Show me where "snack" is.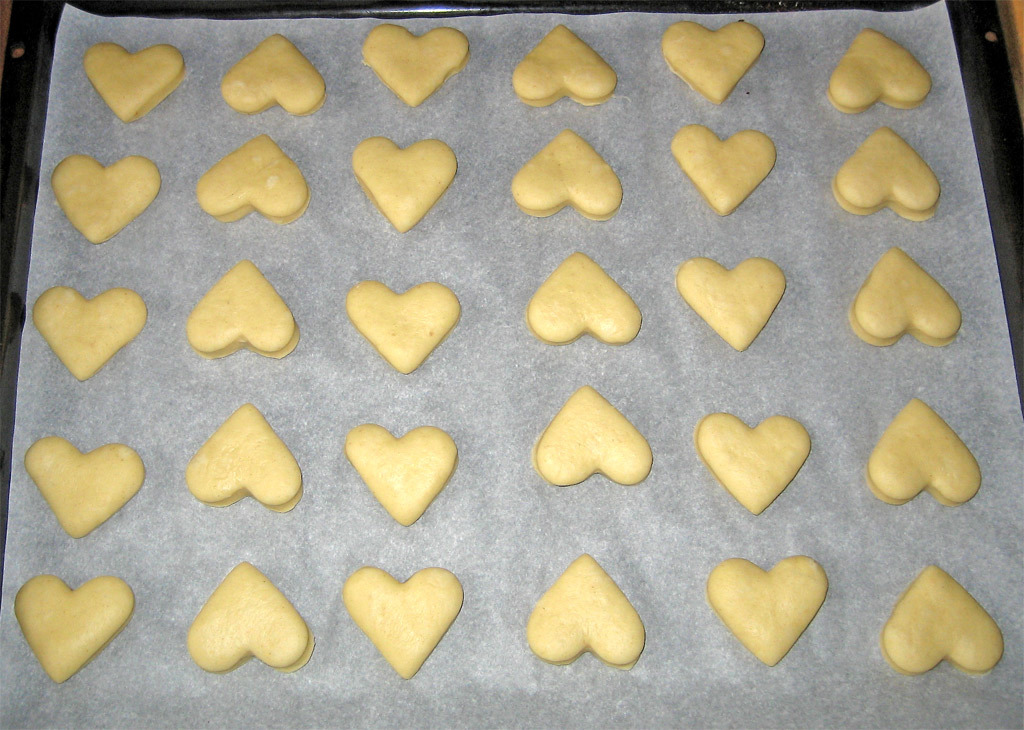
"snack" is at BBox(37, 291, 147, 381).
